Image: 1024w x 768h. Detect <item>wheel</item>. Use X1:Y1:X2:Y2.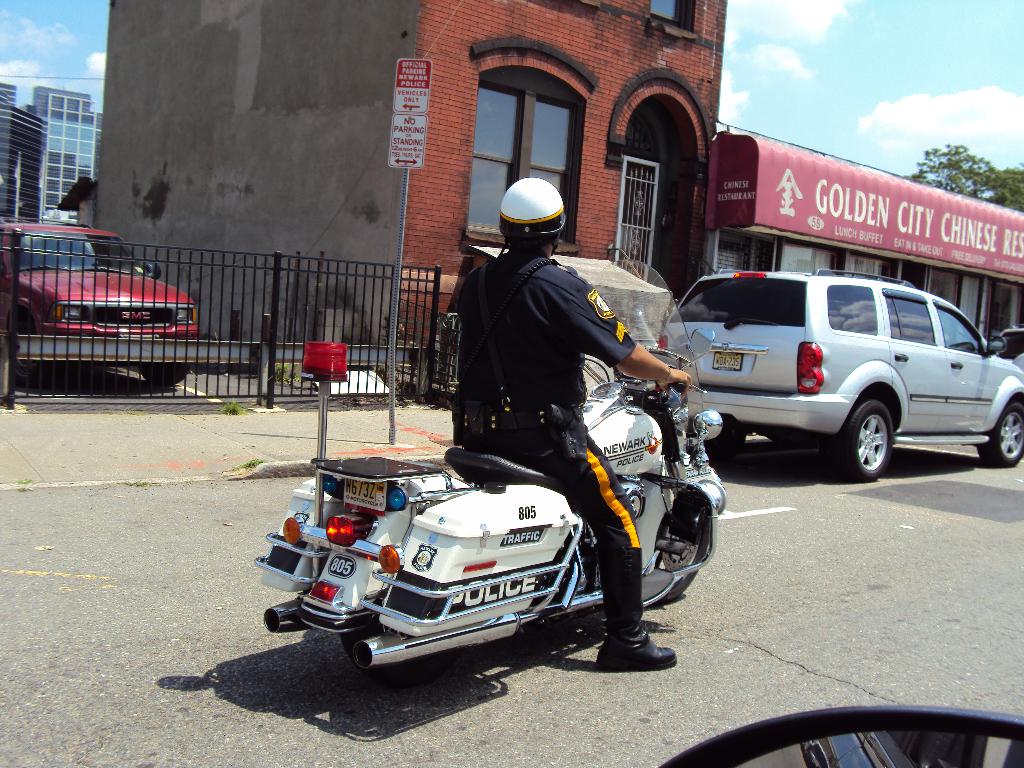
824:403:908:479.
